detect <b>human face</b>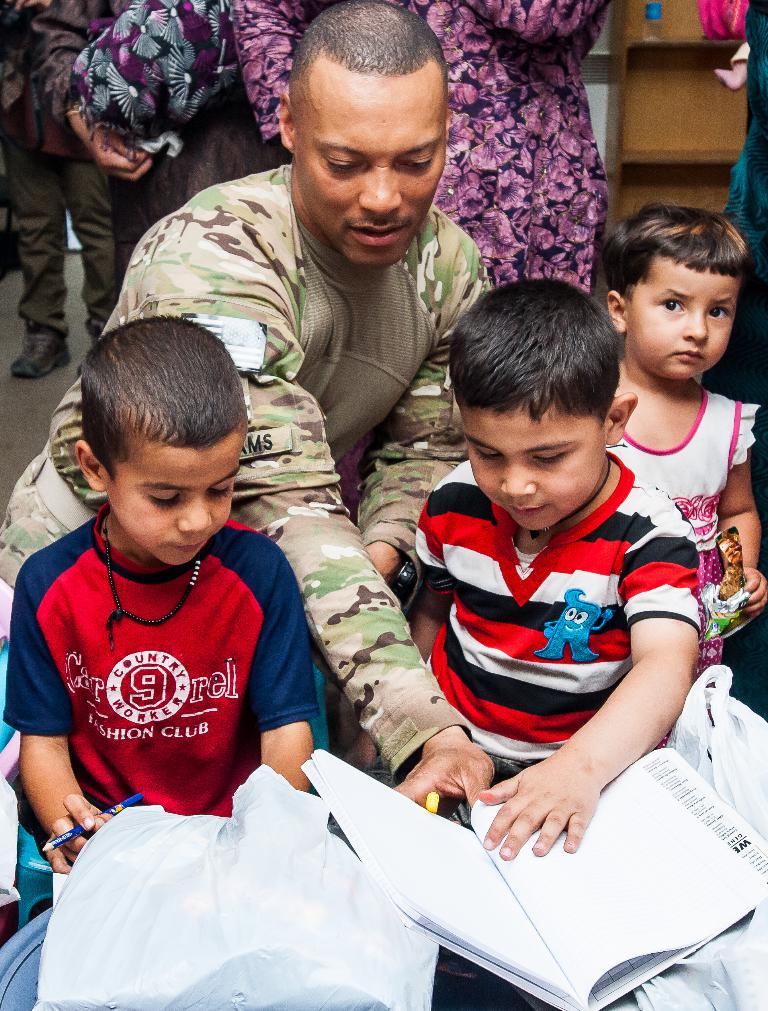
{"left": 110, "top": 461, "right": 240, "bottom": 562}
